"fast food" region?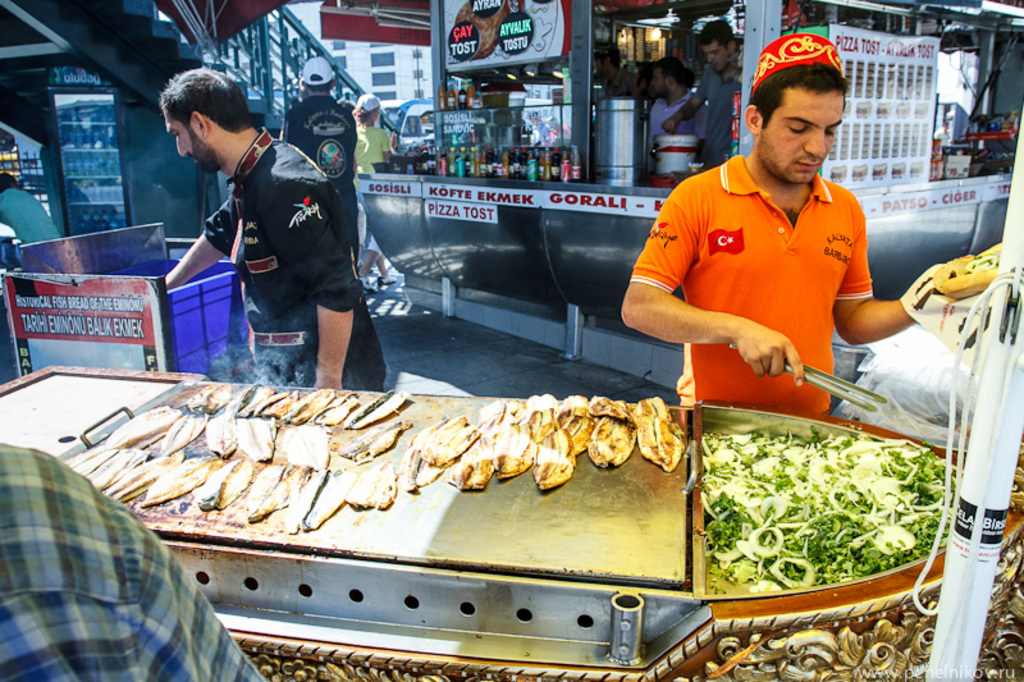
(200,383,236,412)
